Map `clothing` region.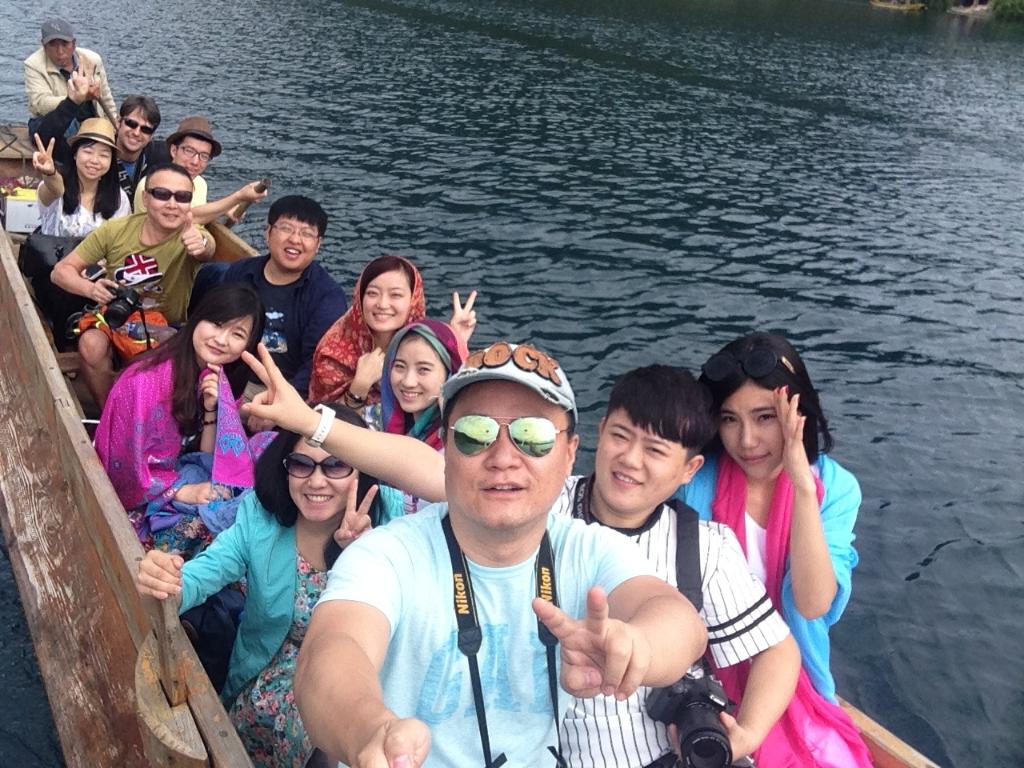
Mapped to locate(31, 178, 130, 245).
